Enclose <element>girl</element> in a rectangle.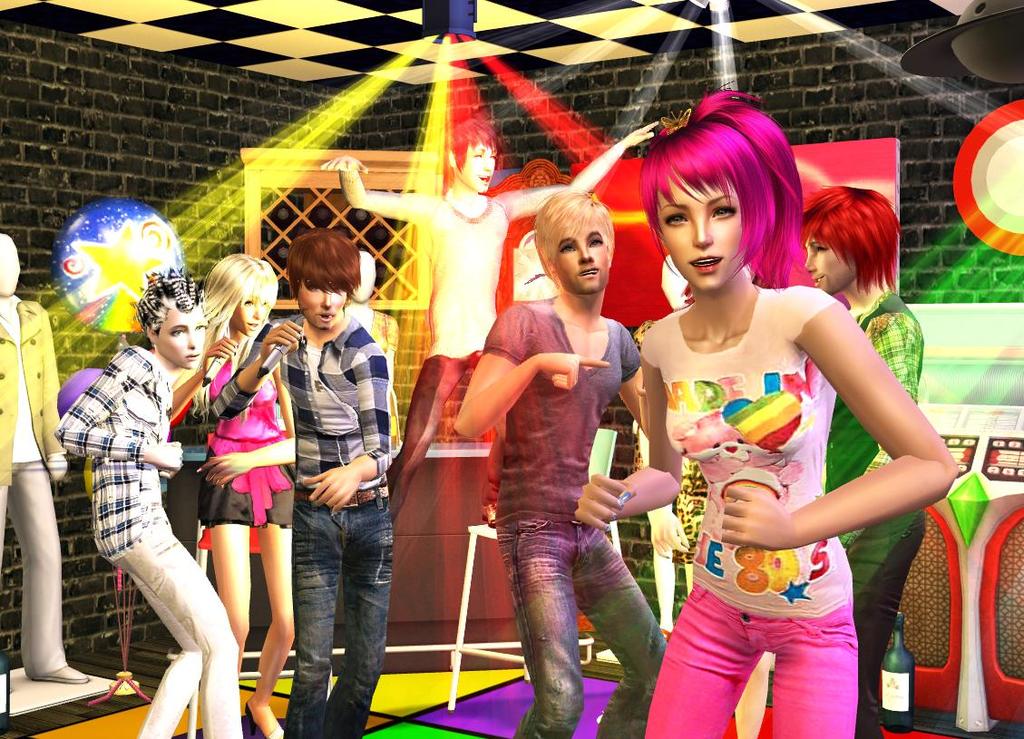
x1=574, y1=77, x2=961, y2=738.
